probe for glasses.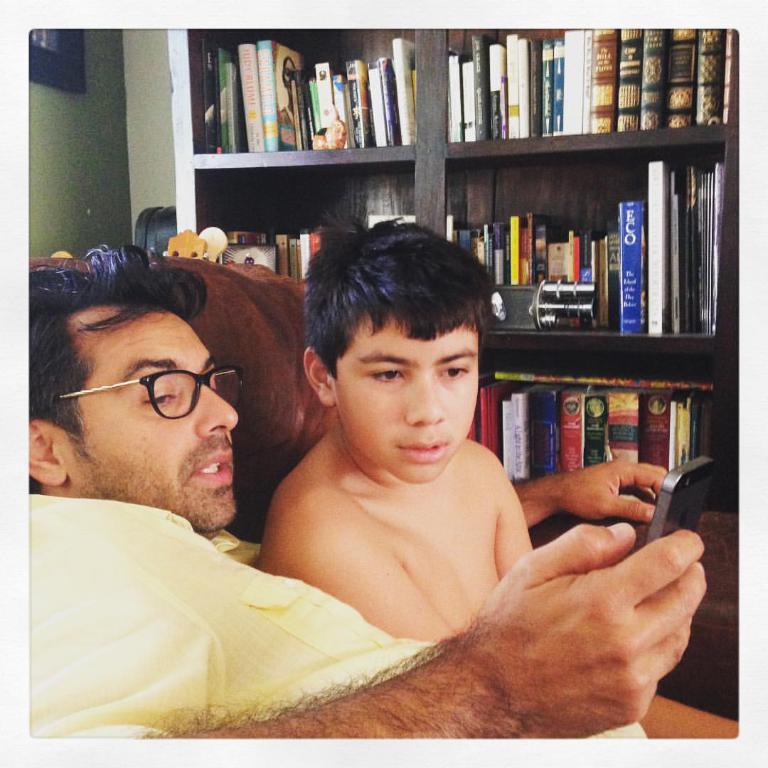
Probe result: bbox=[55, 358, 246, 424].
